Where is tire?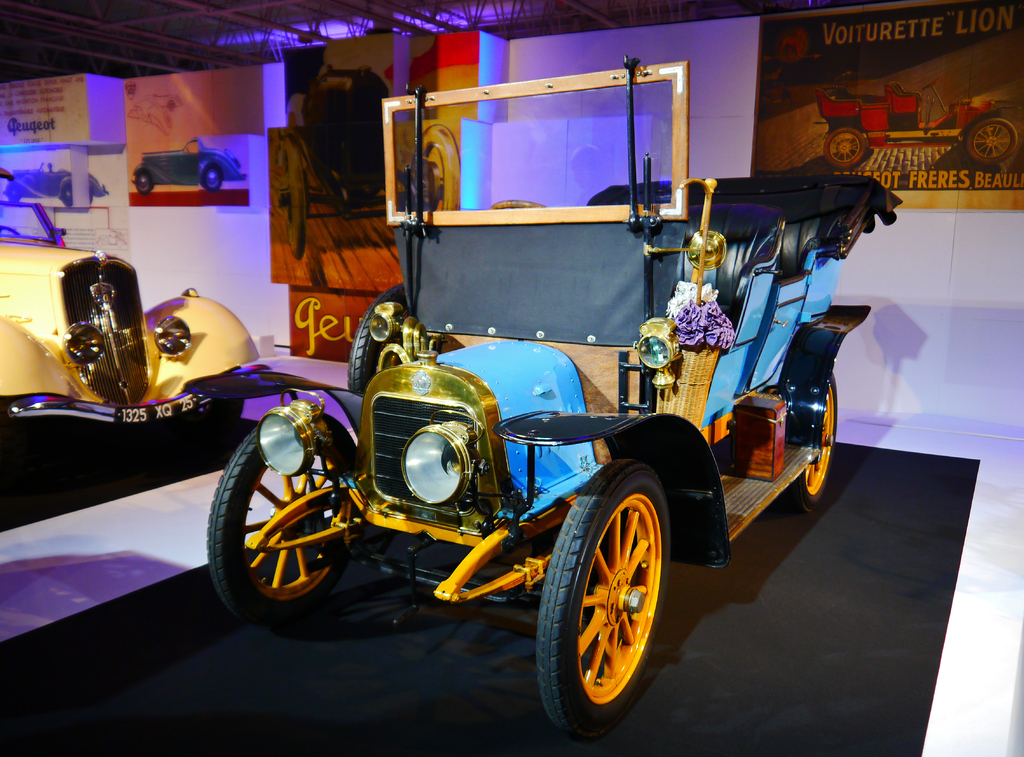
967, 117, 1018, 163.
